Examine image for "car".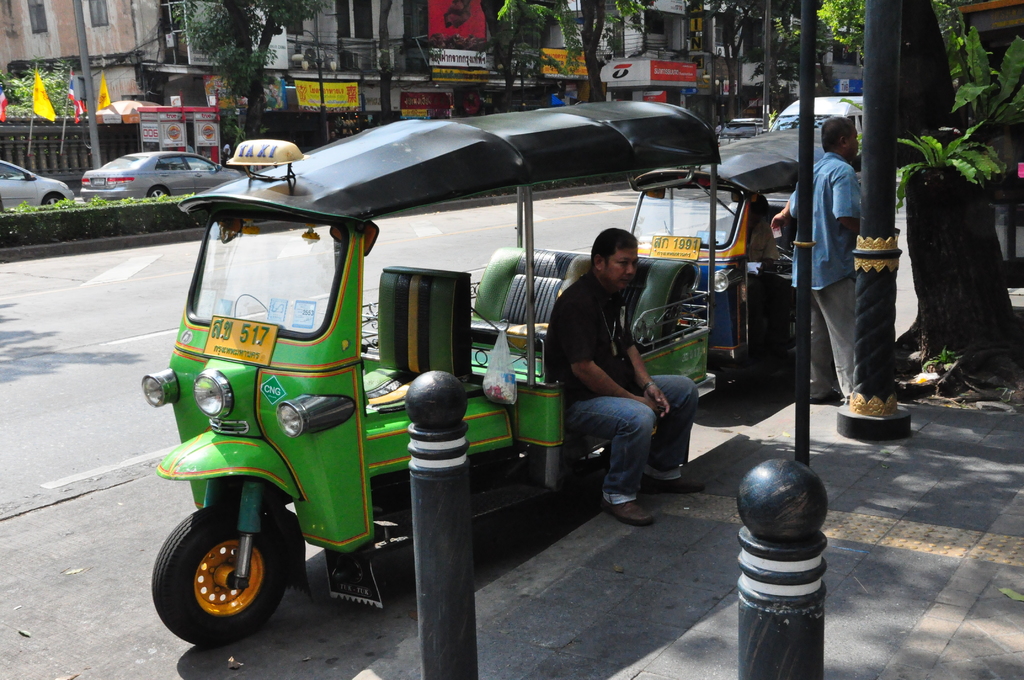
Examination result: 76, 139, 214, 200.
